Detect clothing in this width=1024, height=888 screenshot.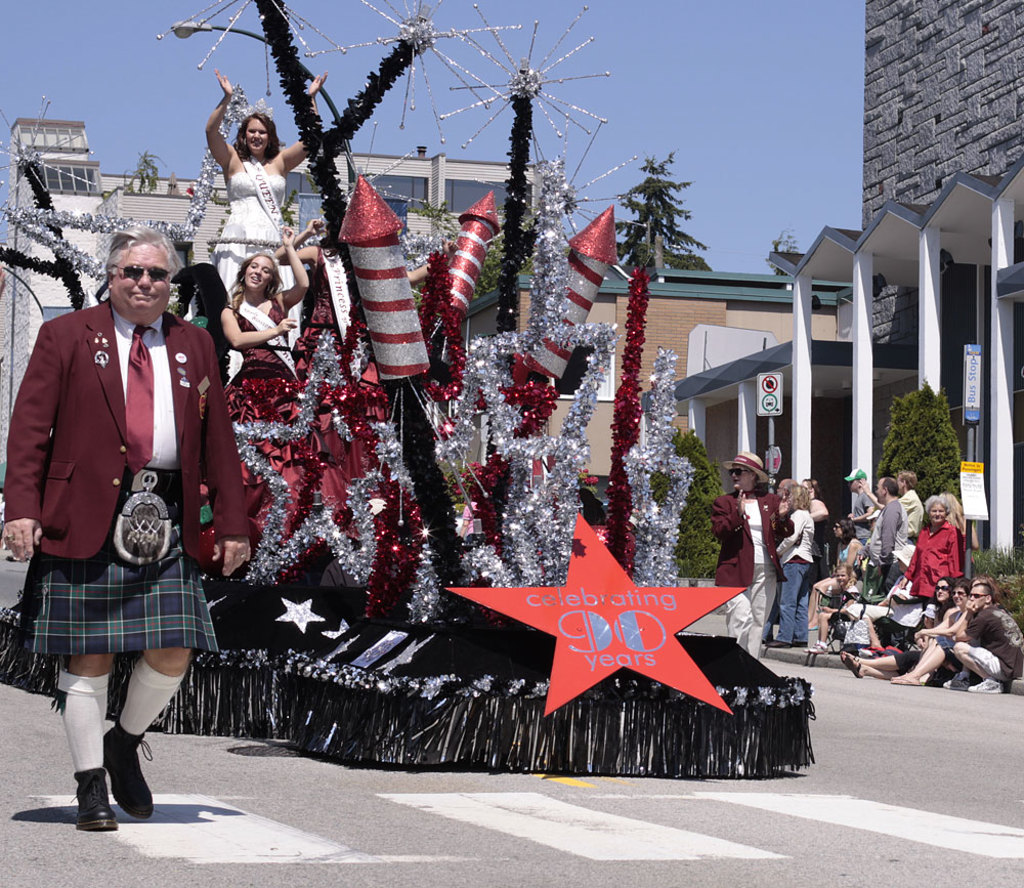
Detection: bbox(909, 512, 965, 605).
